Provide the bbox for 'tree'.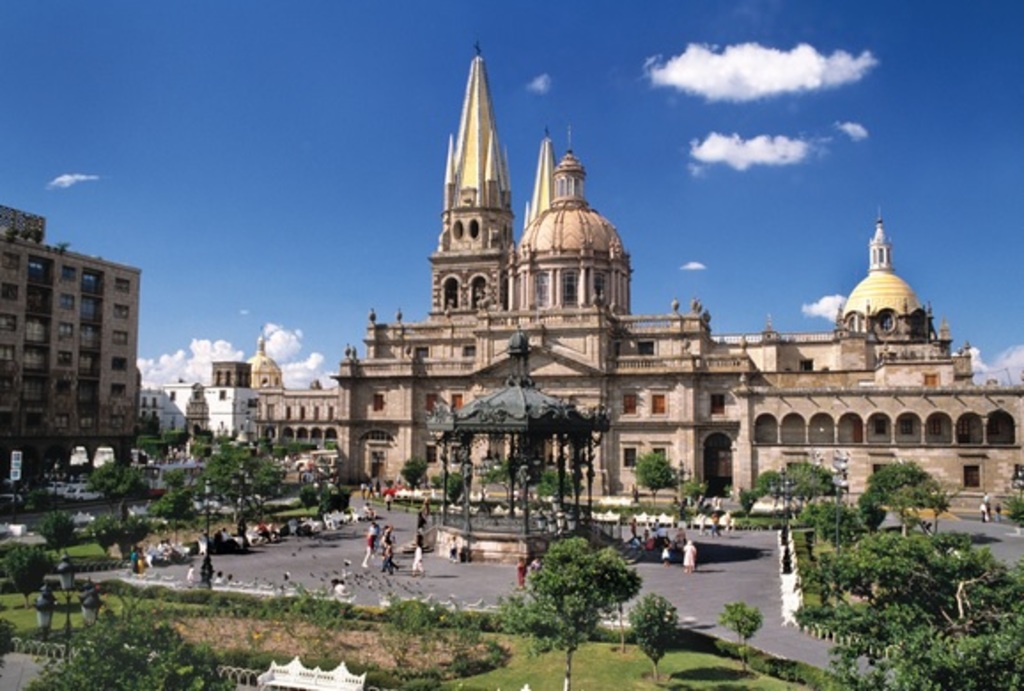
<region>806, 489, 863, 540</region>.
